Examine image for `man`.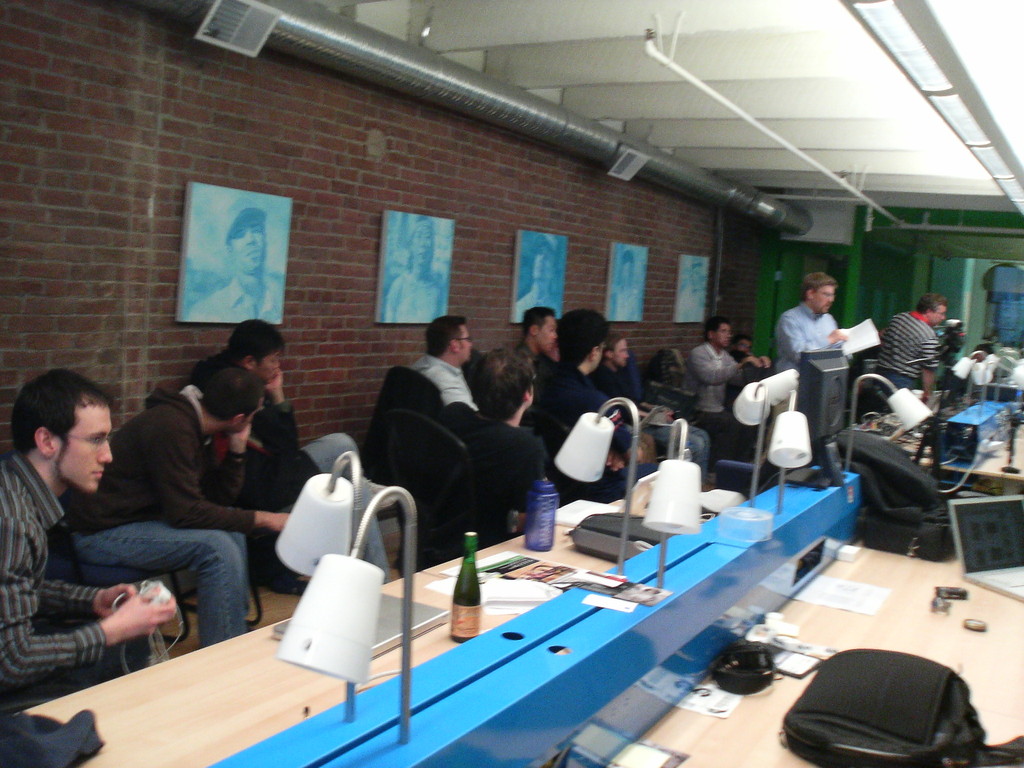
Examination result: x1=532, y1=307, x2=659, y2=498.
